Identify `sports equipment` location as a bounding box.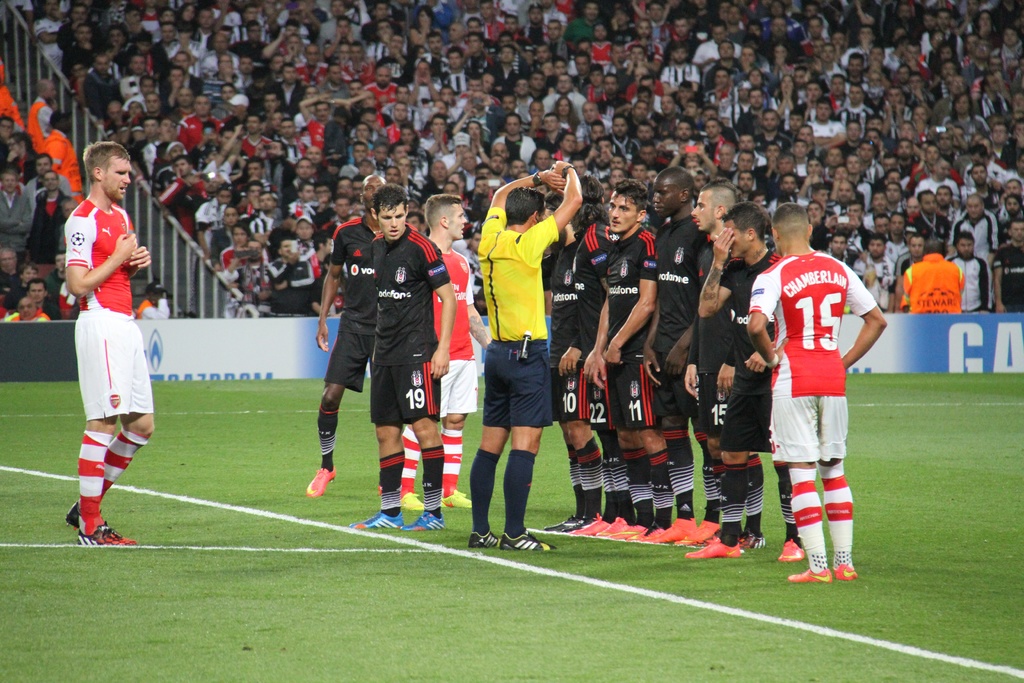
{"left": 470, "top": 532, "right": 499, "bottom": 550}.
